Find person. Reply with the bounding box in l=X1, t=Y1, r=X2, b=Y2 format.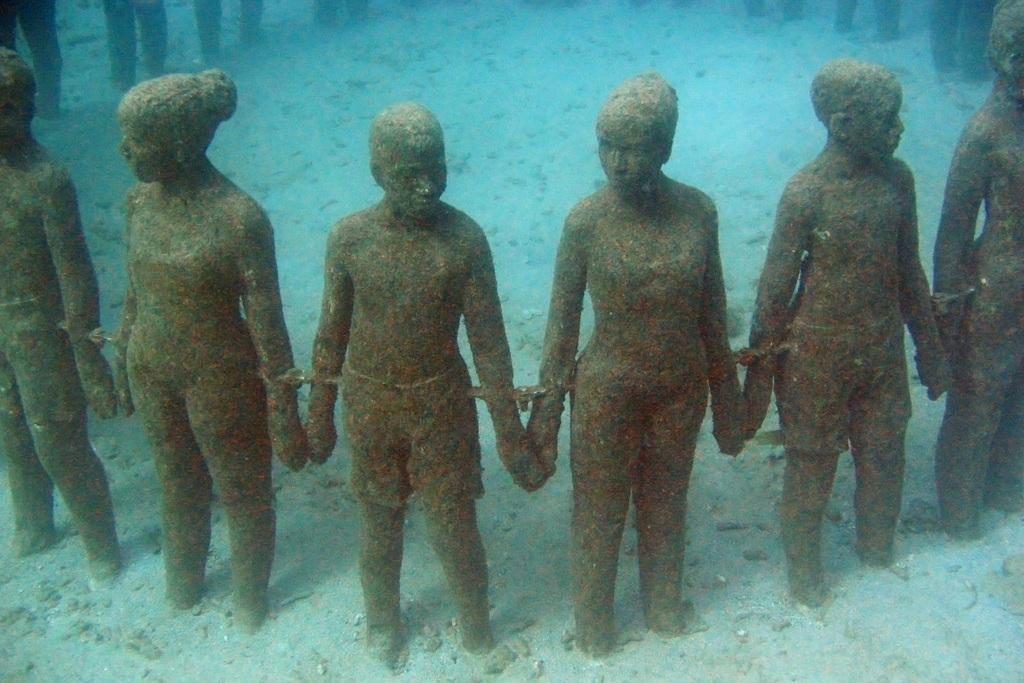
l=763, t=48, r=953, b=617.
